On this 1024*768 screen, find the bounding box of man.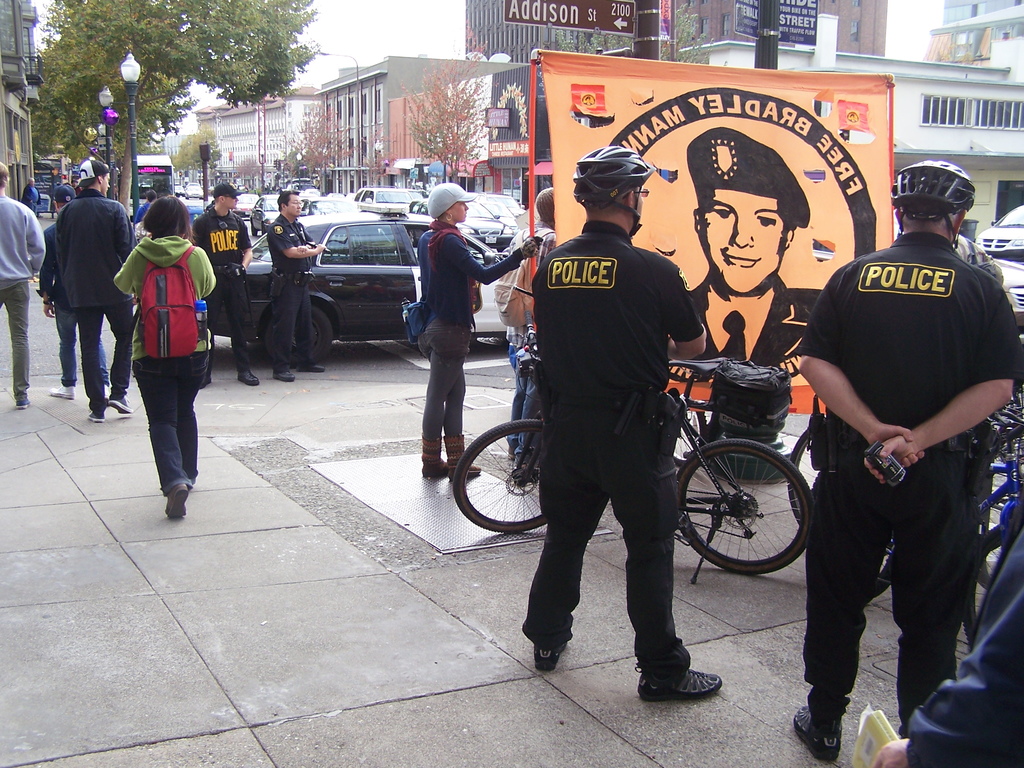
Bounding box: bbox=[682, 125, 831, 378].
